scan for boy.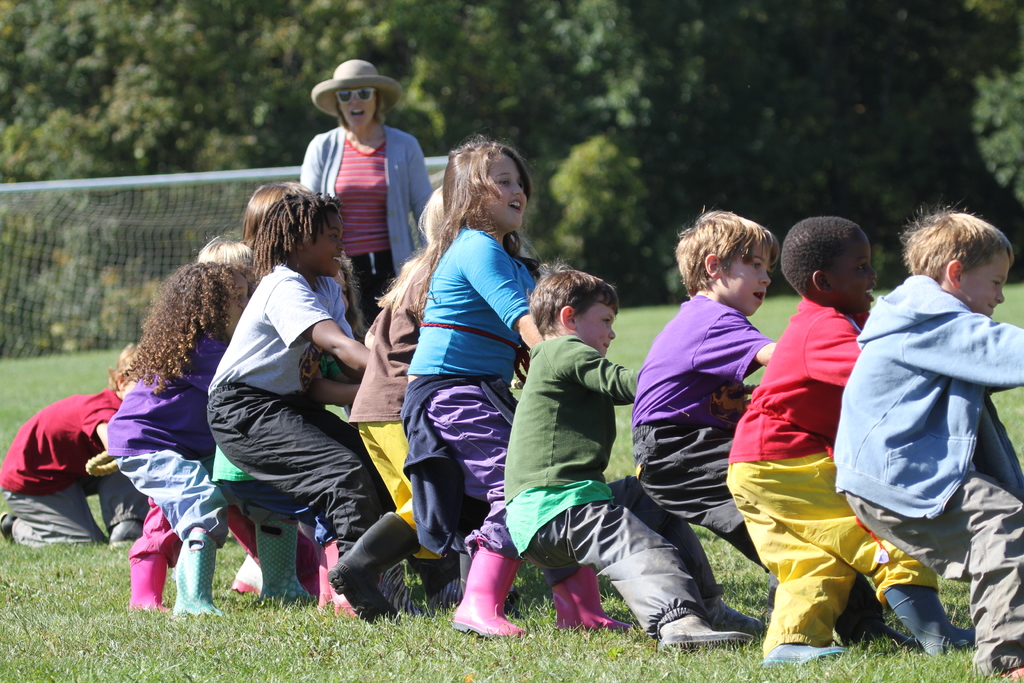
Scan result: [left=207, top=195, right=463, bottom=618].
